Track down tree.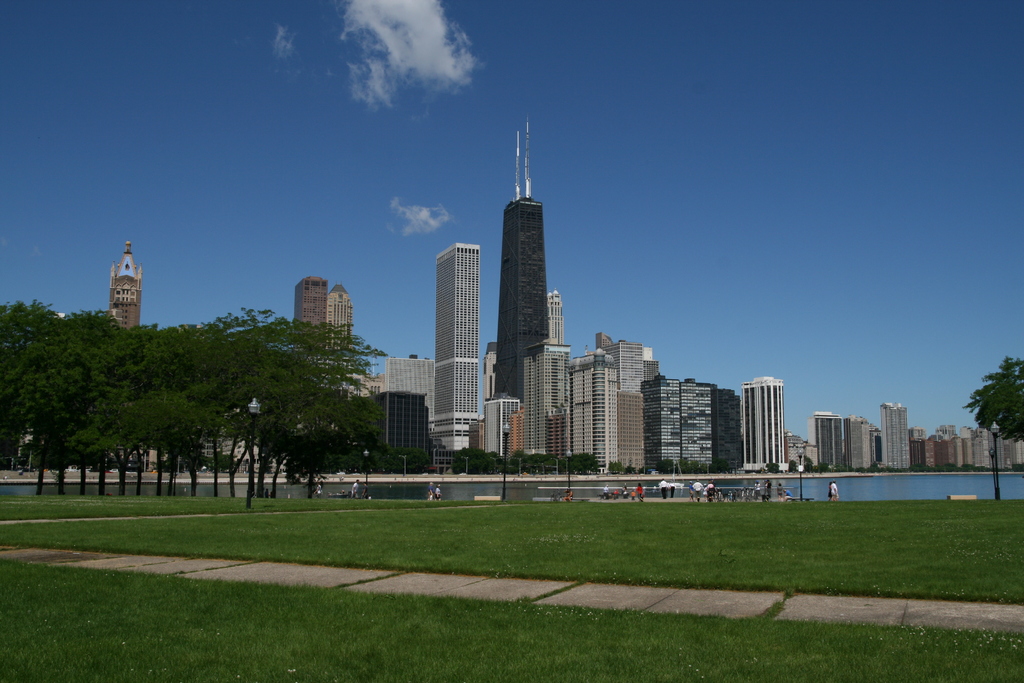
Tracked to select_region(960, 357, 1023, 462).
